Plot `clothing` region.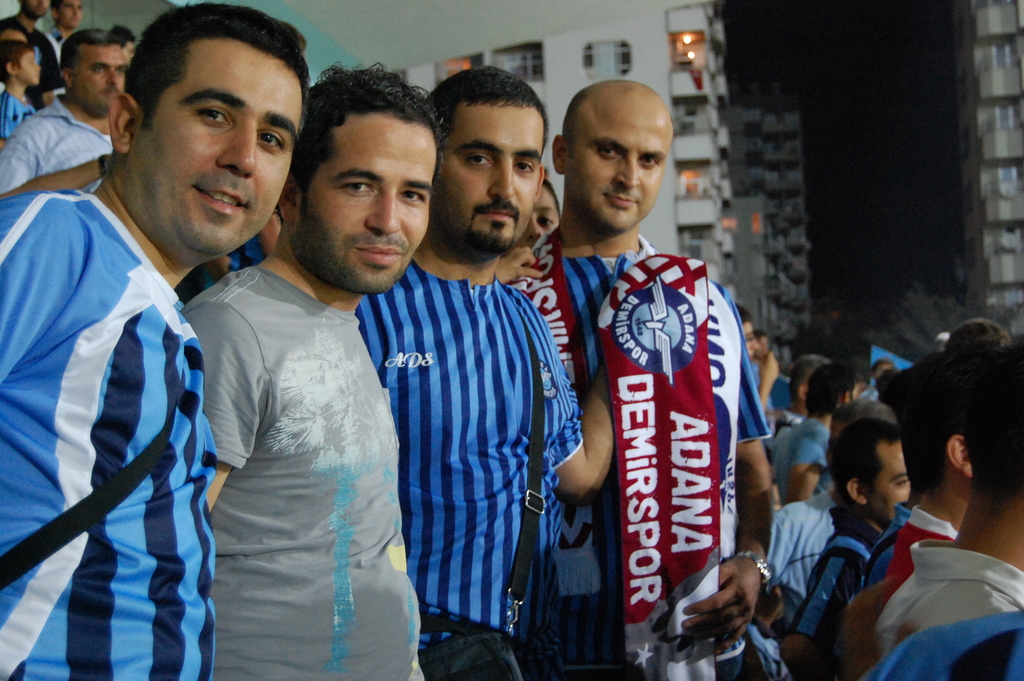
Plotted at [left=504, top=236, right=776, bottom=680].
